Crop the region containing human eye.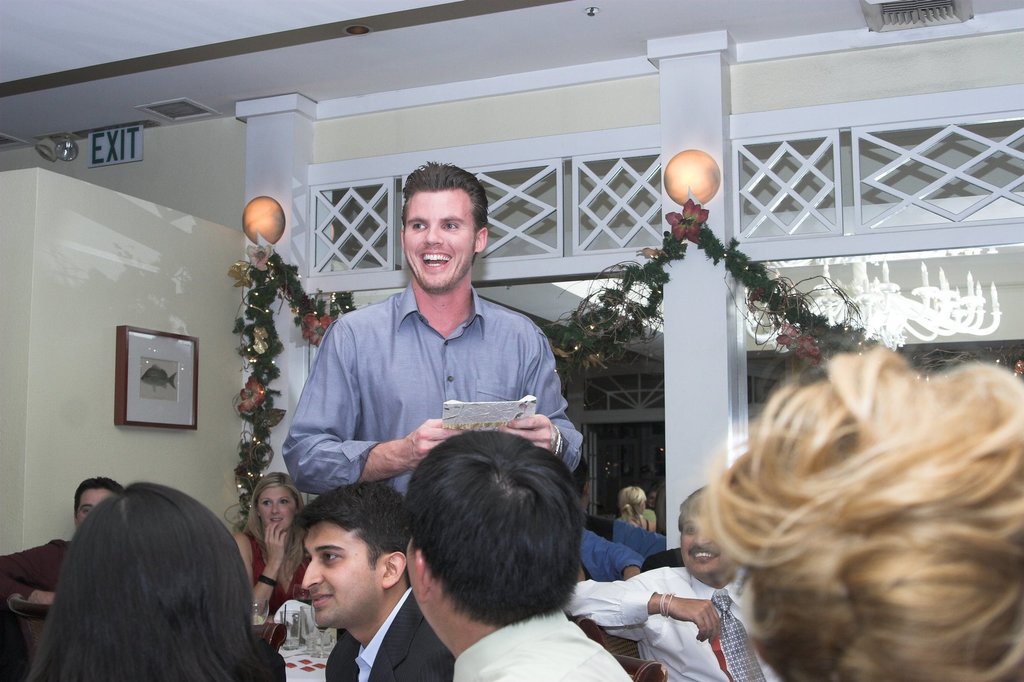
Crop region: [left=442, top=220, right=462, bottom=233].
